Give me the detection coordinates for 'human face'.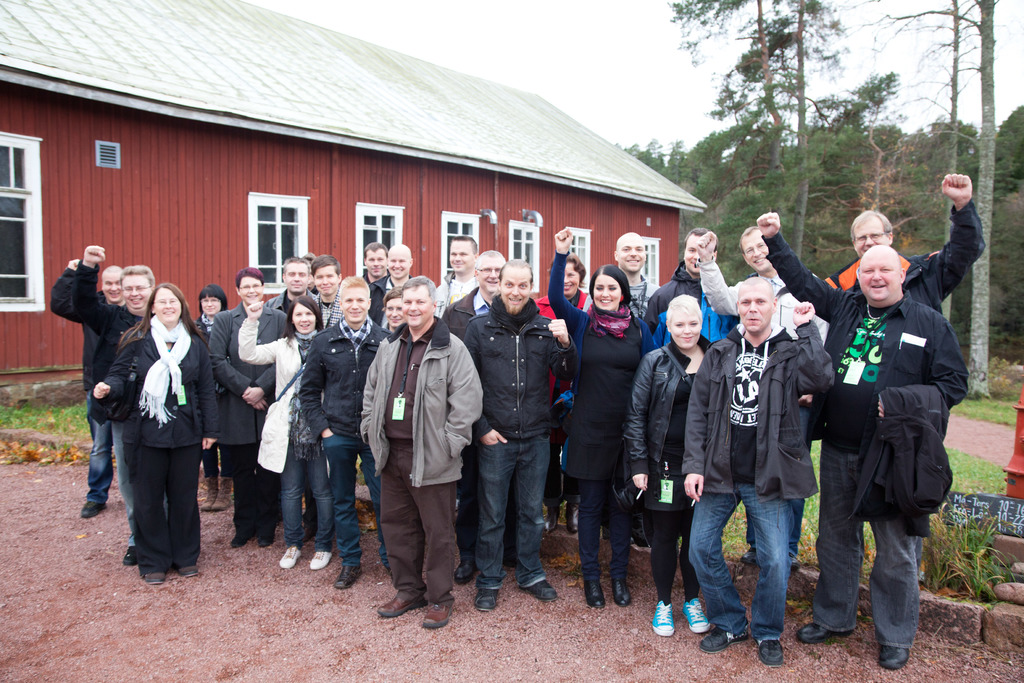
x1=673 y1=309 x2=702 y2=350.
